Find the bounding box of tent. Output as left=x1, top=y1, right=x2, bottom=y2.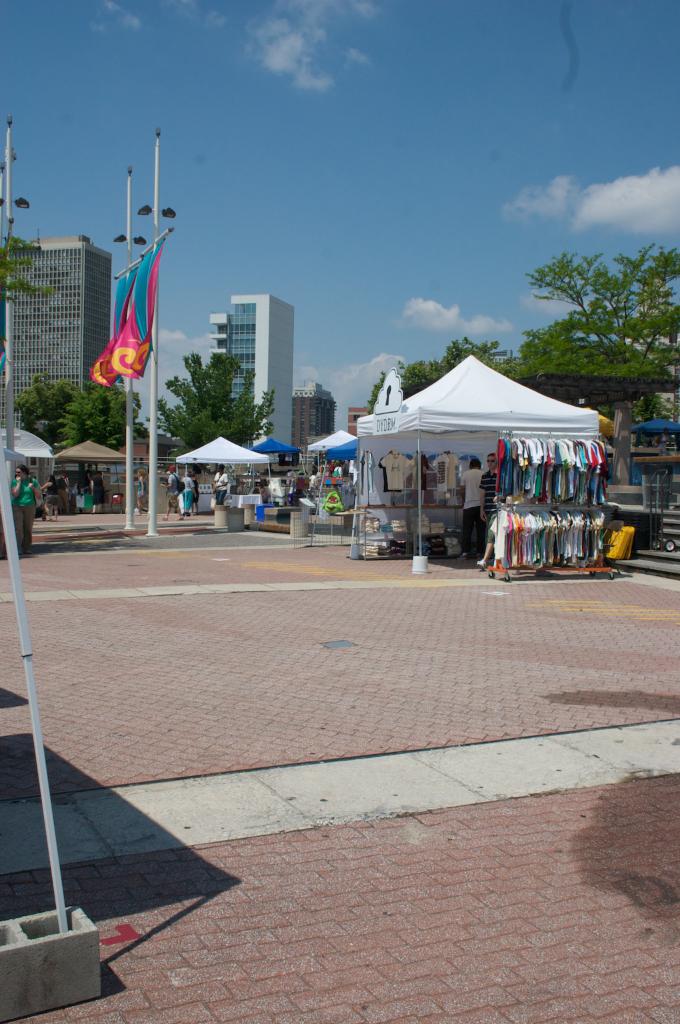
left=56, top=444, right=102, bottom=482.
